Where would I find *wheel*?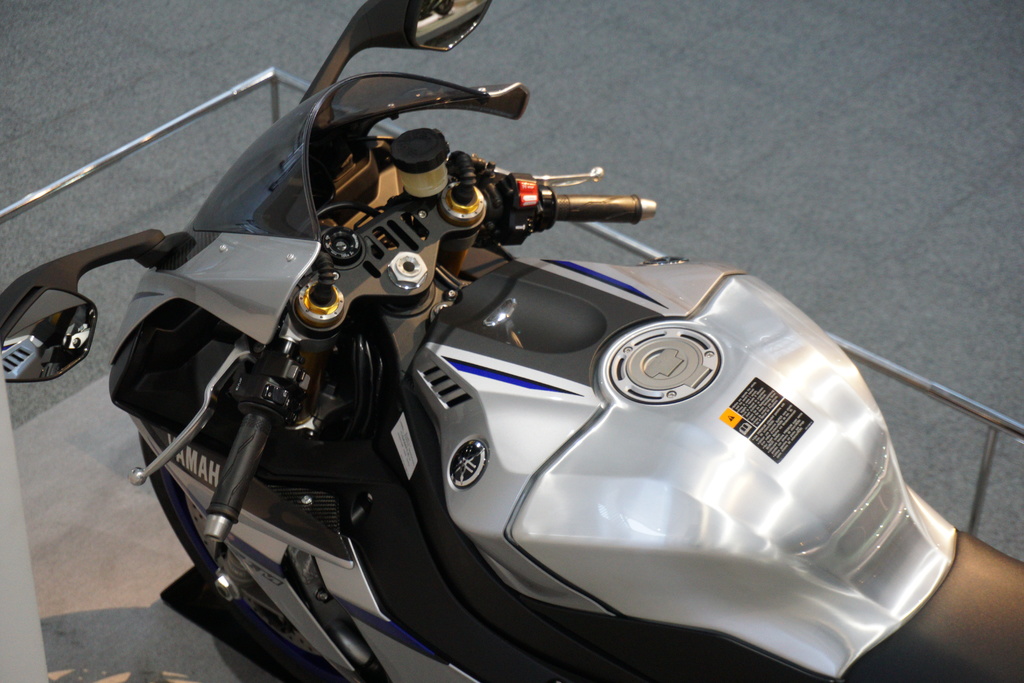
At box(138, 432, 335, 682).
